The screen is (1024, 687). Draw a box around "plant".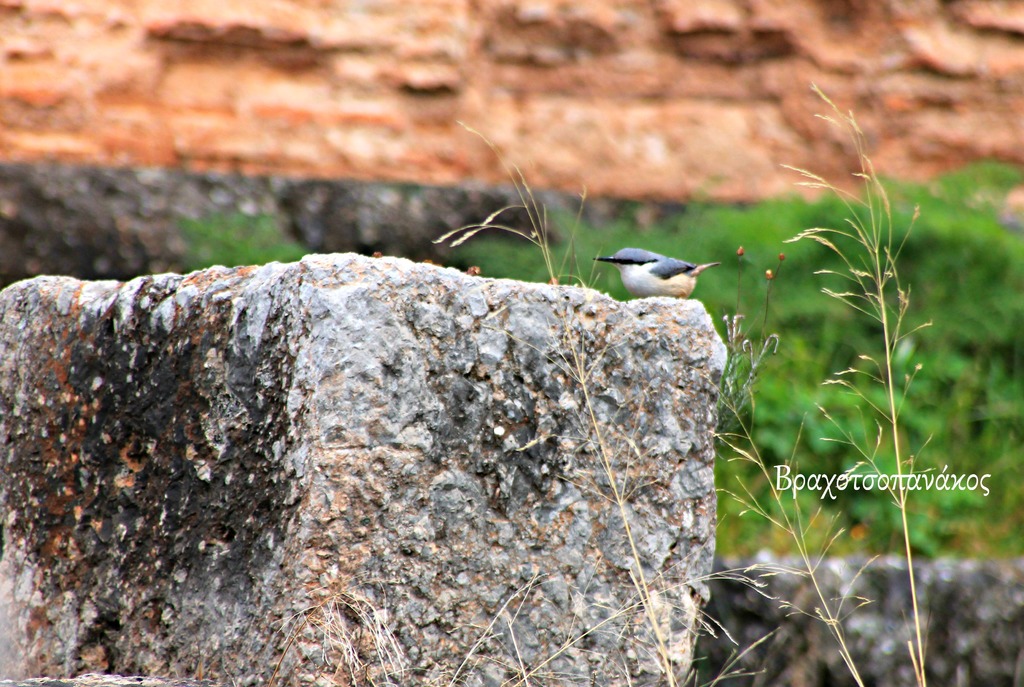
x1=273, y1=117, x2=786, y2=686.
